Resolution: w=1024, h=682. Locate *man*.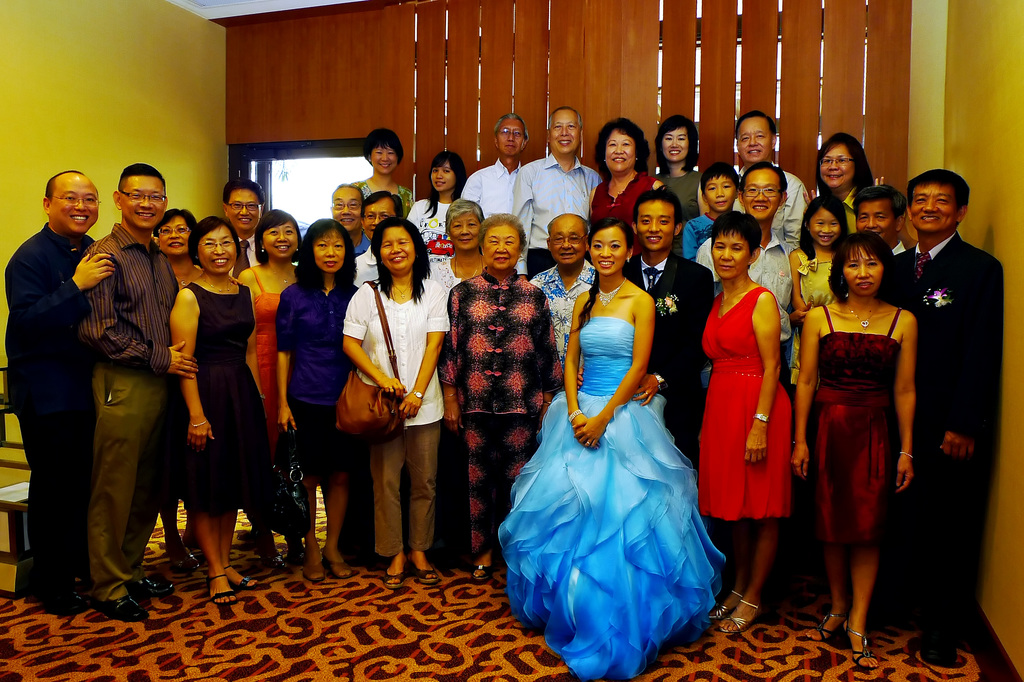
(left=349, top=187, right=405, bottom=289).
